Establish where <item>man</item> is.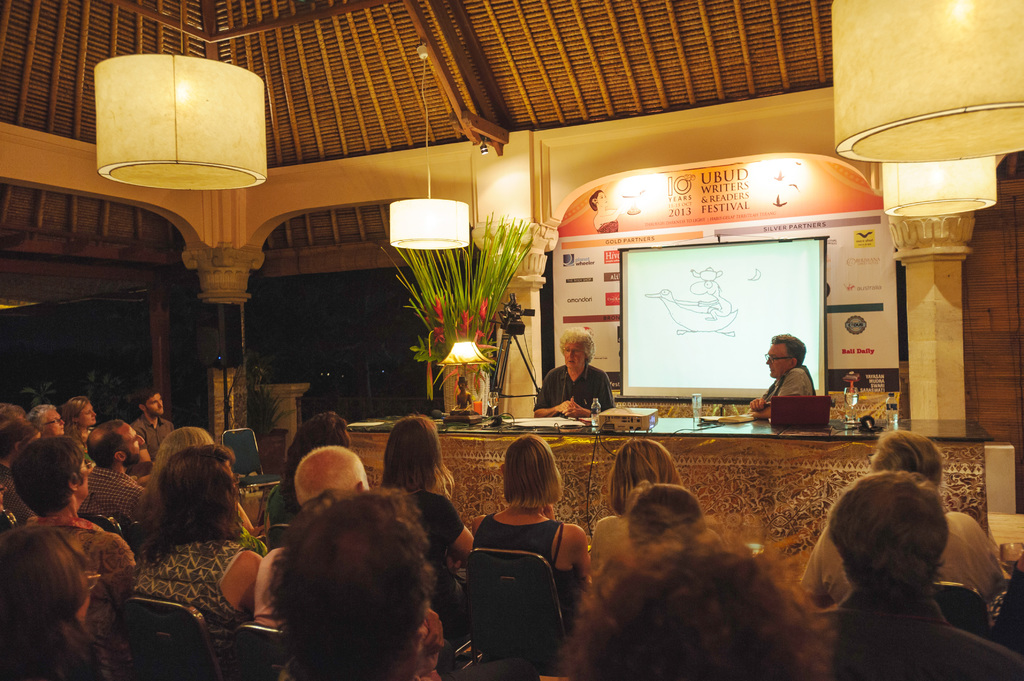
Established at (803, 470, 1023, 680).
